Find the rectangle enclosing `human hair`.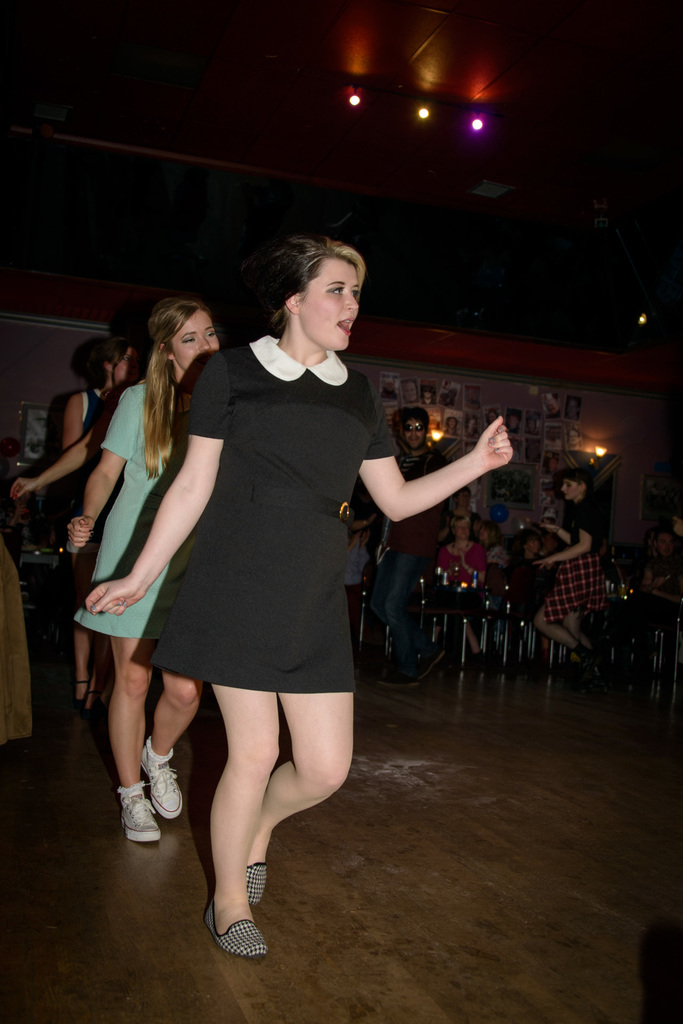
locate(252, 225, 373, 344).
